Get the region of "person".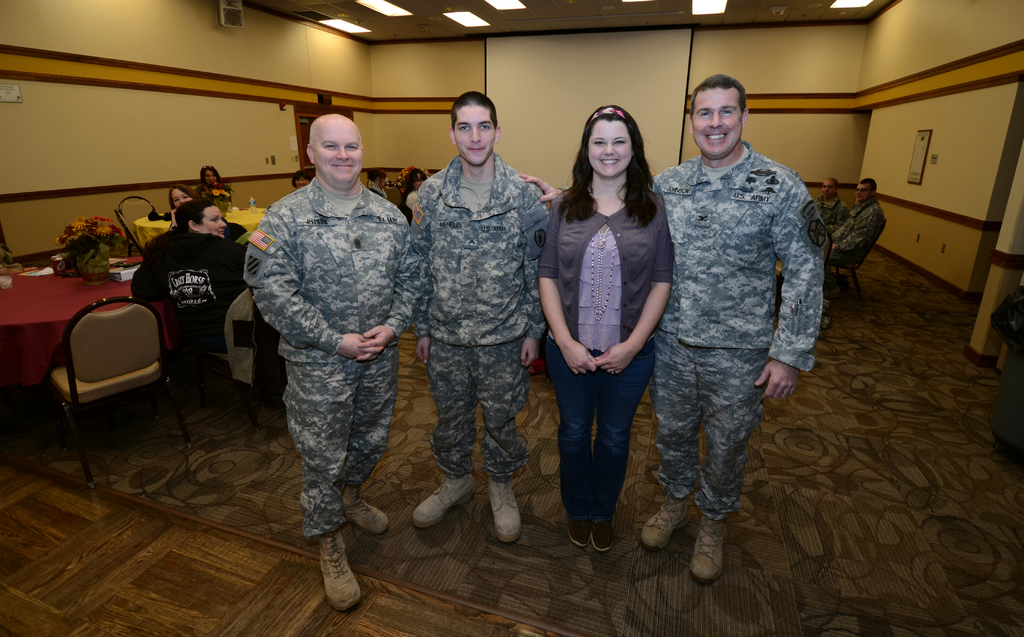
{"left": 127, "top": 197, "right": 249, "bottom": 401}.
